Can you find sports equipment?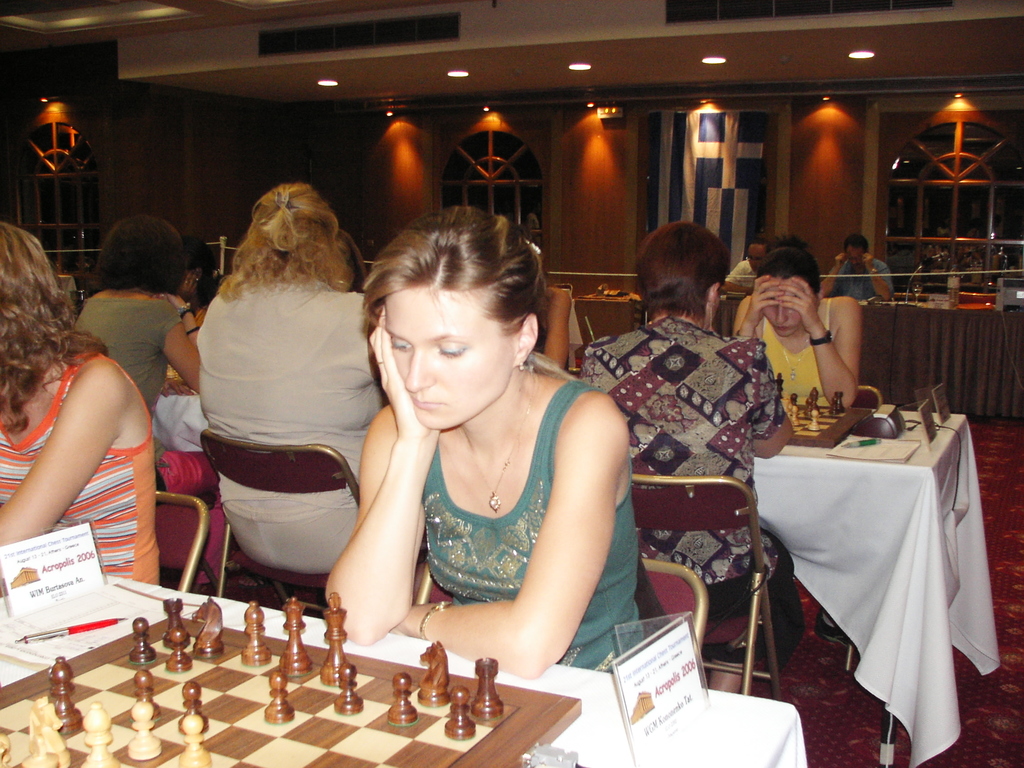
Yes, bounding box: (414, 638, 451, 705).
